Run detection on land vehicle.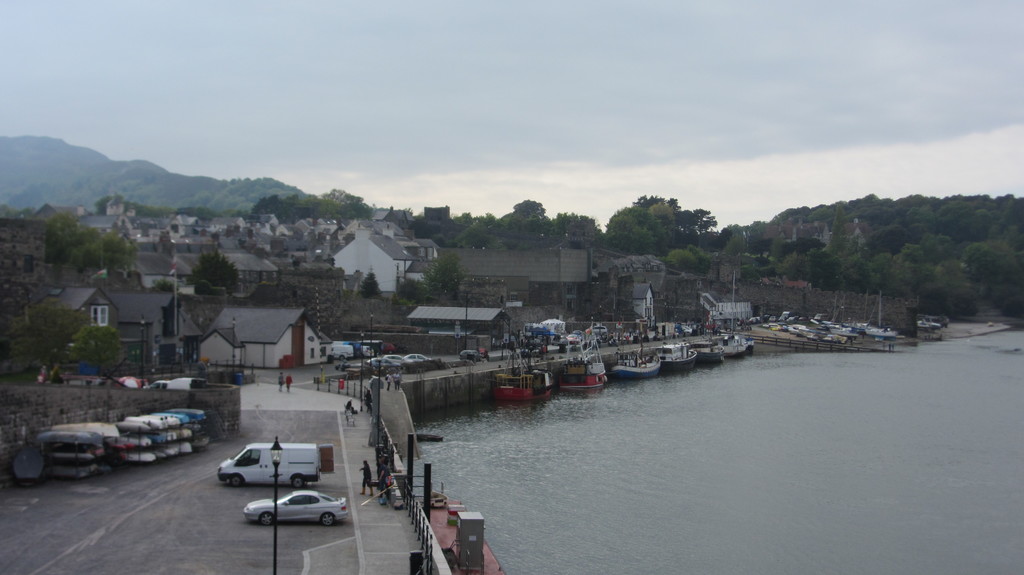
Result: <box>243,490,346,525</box>.
